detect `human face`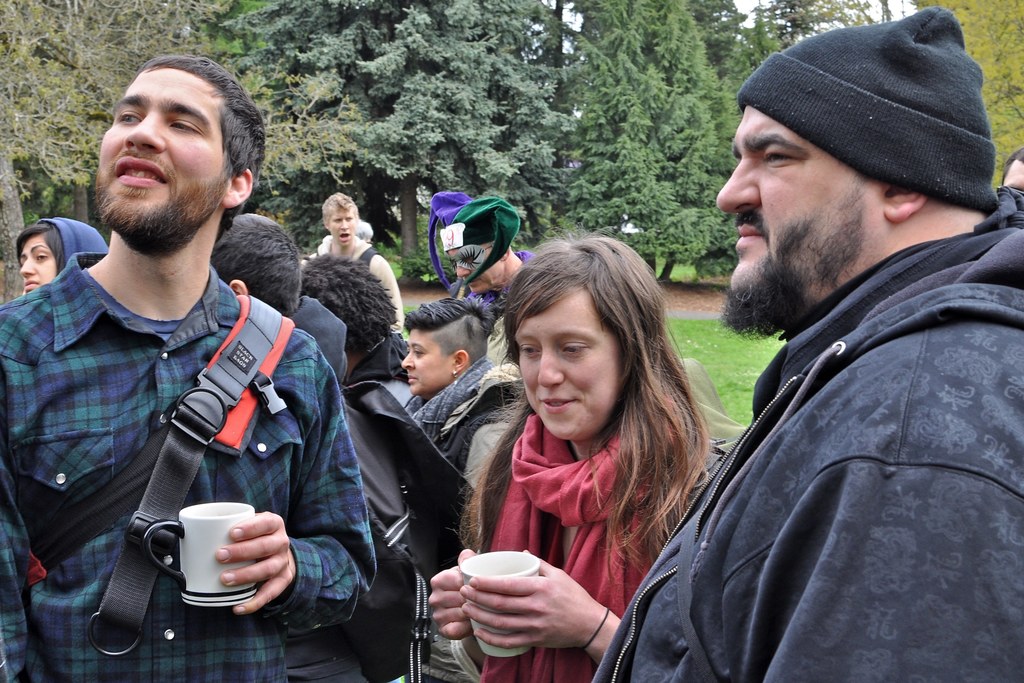
pyautogui.locateOnScreen(456, 248, 497, 295)
